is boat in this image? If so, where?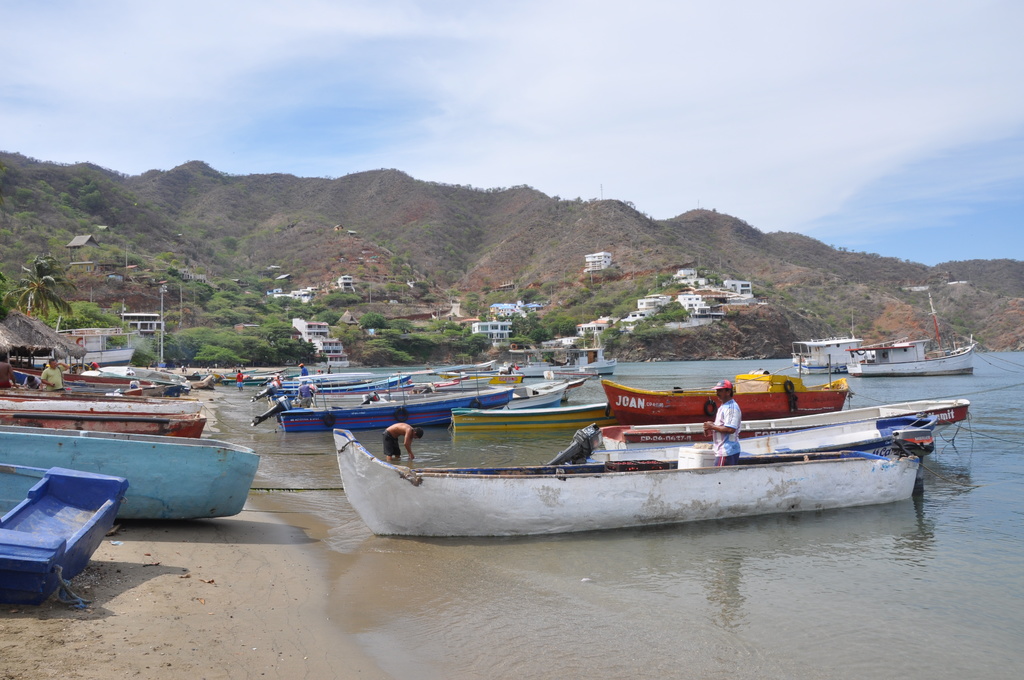
Yes, at x1=605, y1=379, x2=850, y2=425.
